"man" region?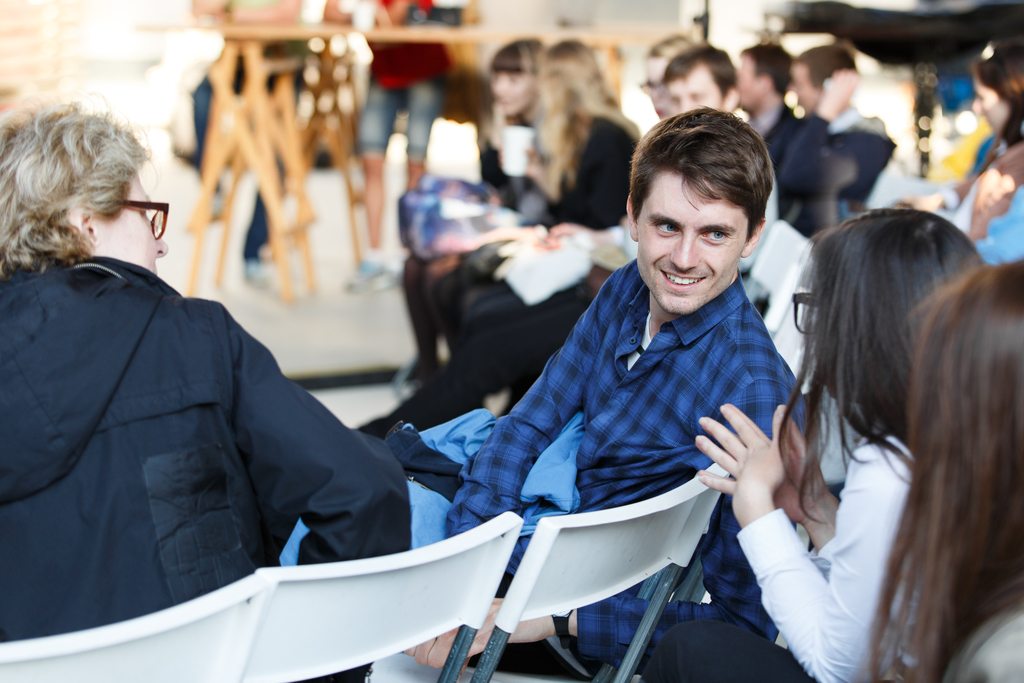
region(734, 45, 794, 147)
